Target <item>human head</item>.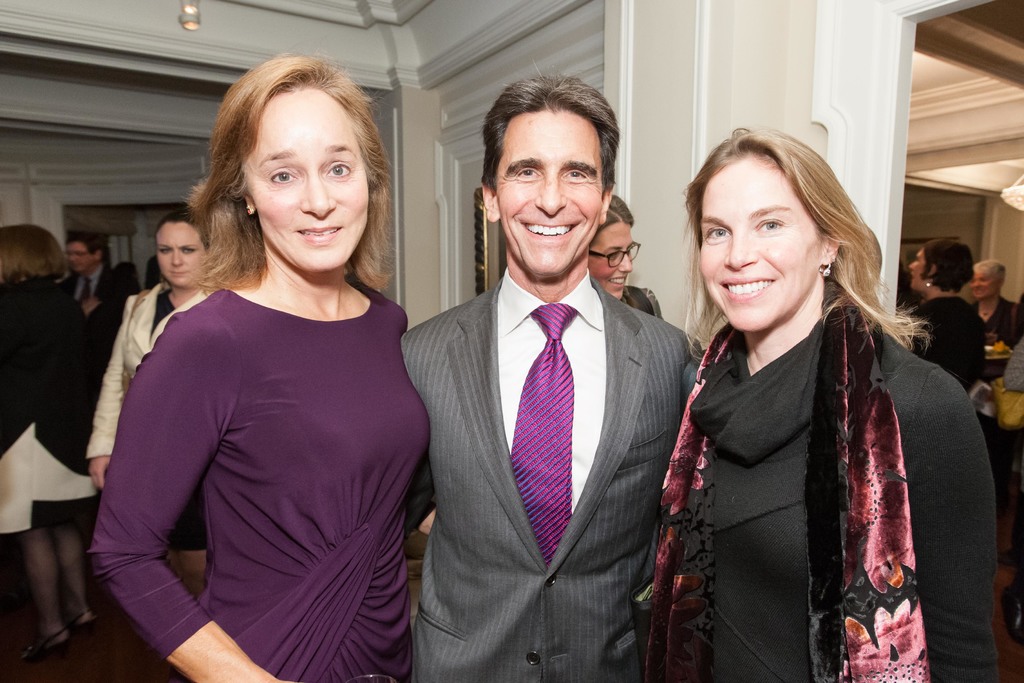
Target region: pyautogui.locateOnScreen(481, 58, 622, 281).
